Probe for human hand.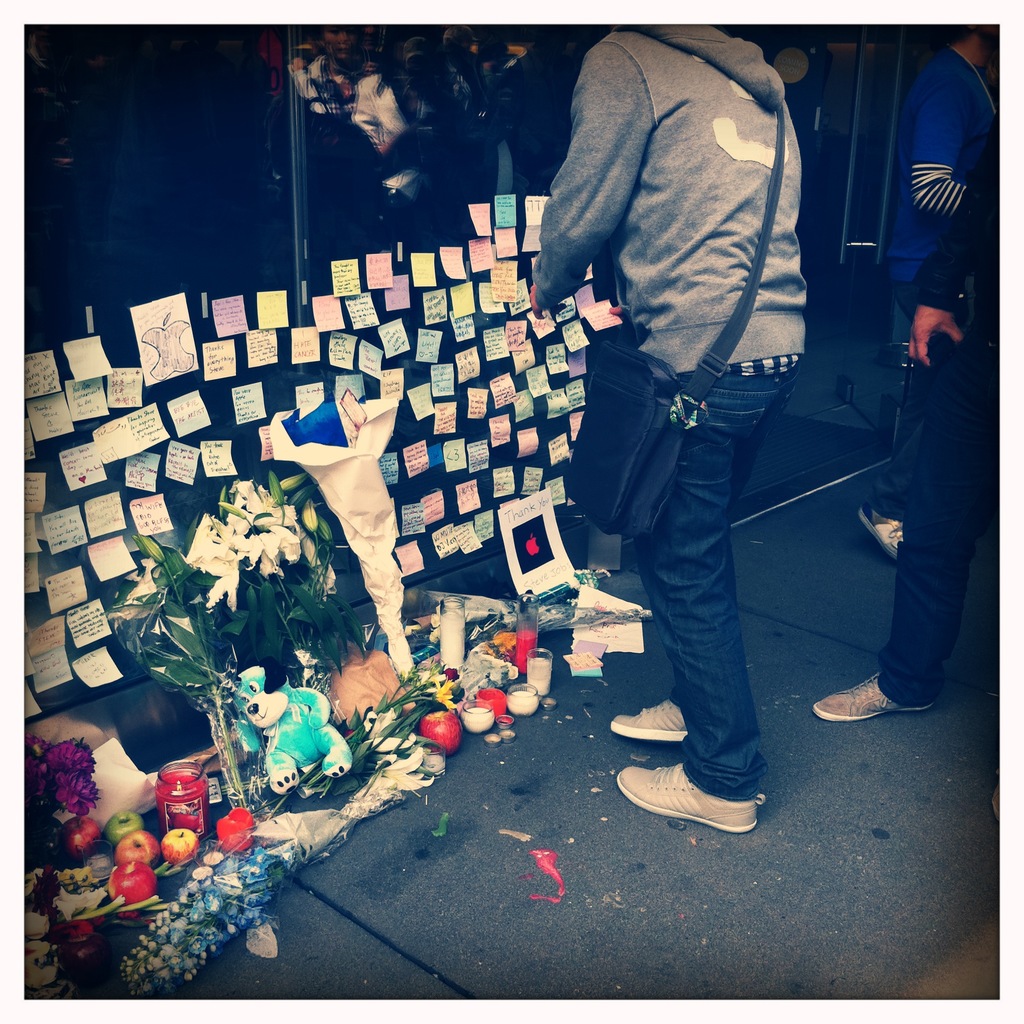
Probe result: 520,282,546,314.
